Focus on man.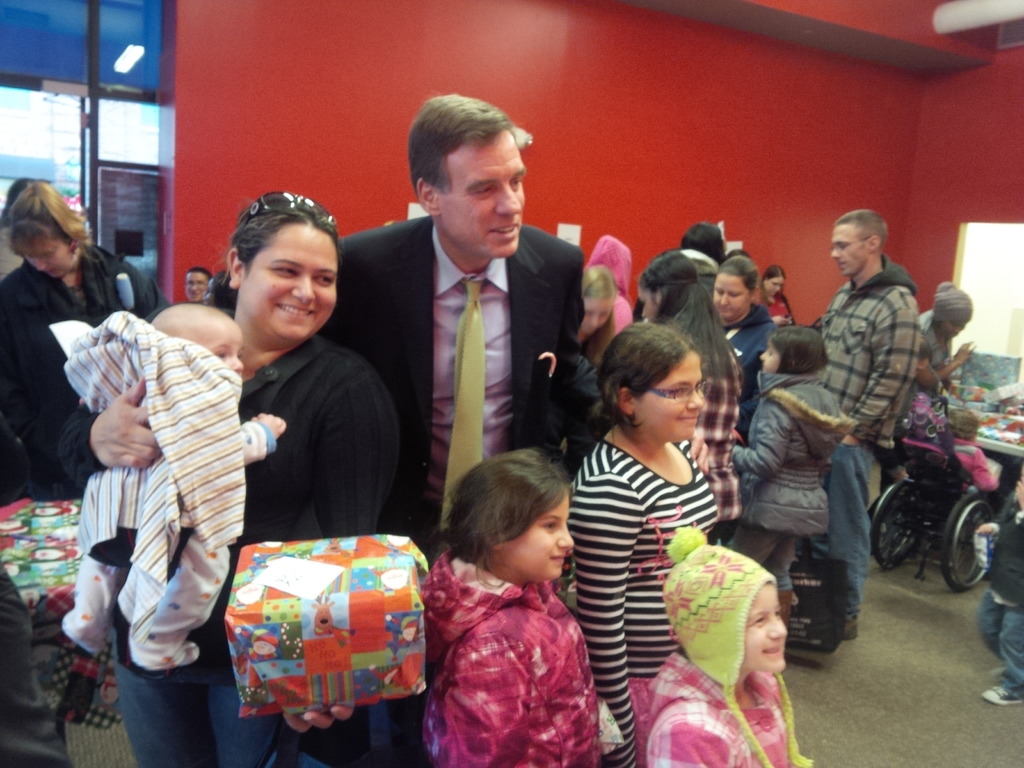
Focused at <bbox>322, 134, 607, 555</bbox>.
